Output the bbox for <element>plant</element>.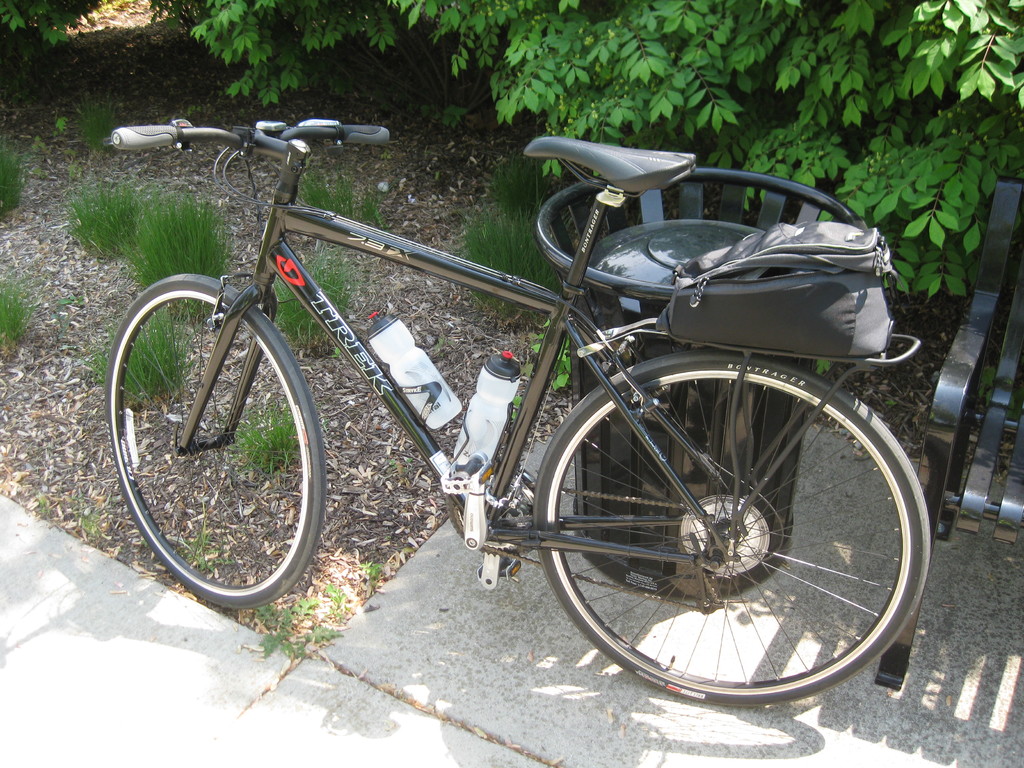
<region>362, 188, 390, 228</region>.
